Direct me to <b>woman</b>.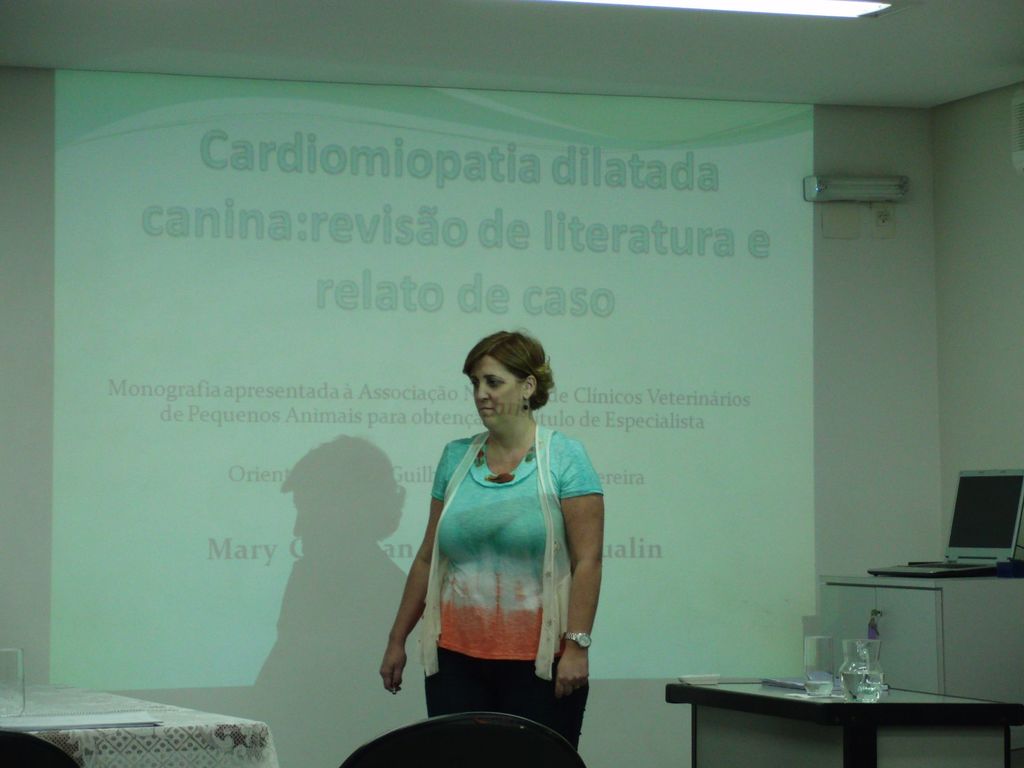
Direction: l=375, t=333, r=607, b=756.
